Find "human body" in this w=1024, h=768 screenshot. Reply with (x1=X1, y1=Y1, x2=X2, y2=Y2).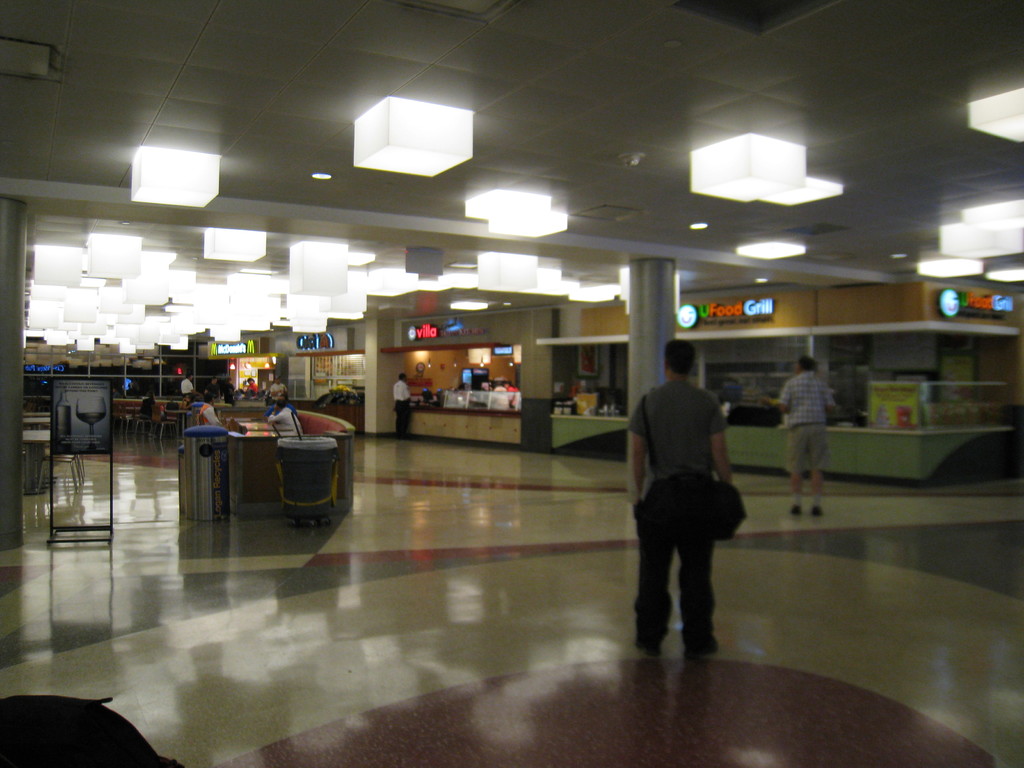
(x1=199, y1=388, x2=223, y2=429).
